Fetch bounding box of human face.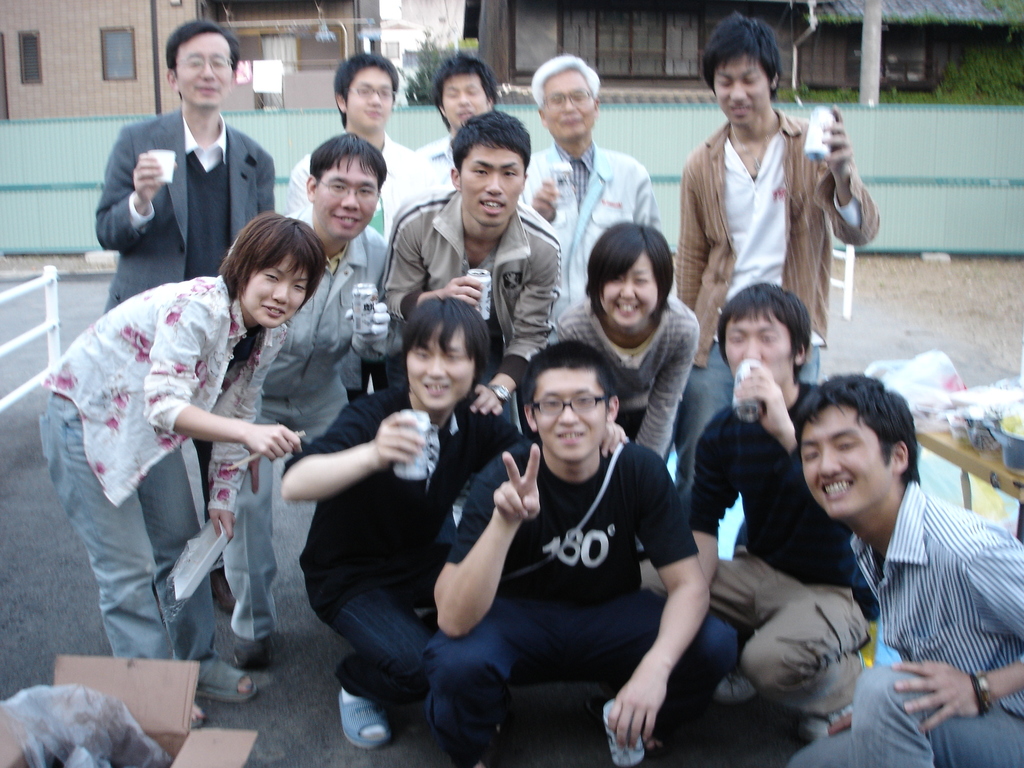
Bbox: x1=548 y1=70 x2=597 y2=148.
